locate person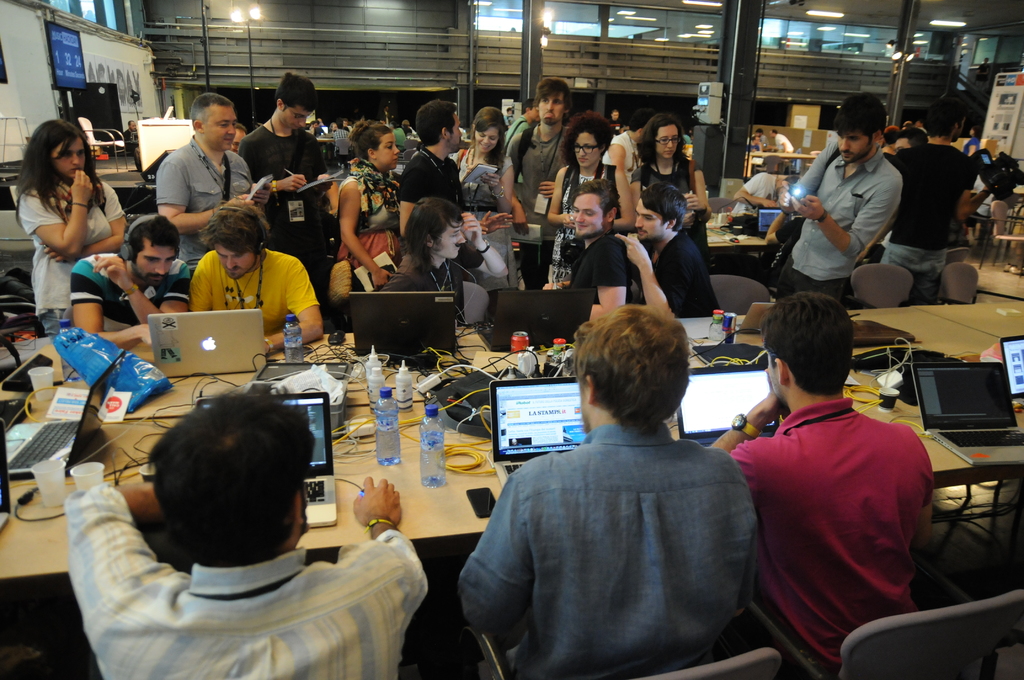
select_region(539, 171, 632, 337)
